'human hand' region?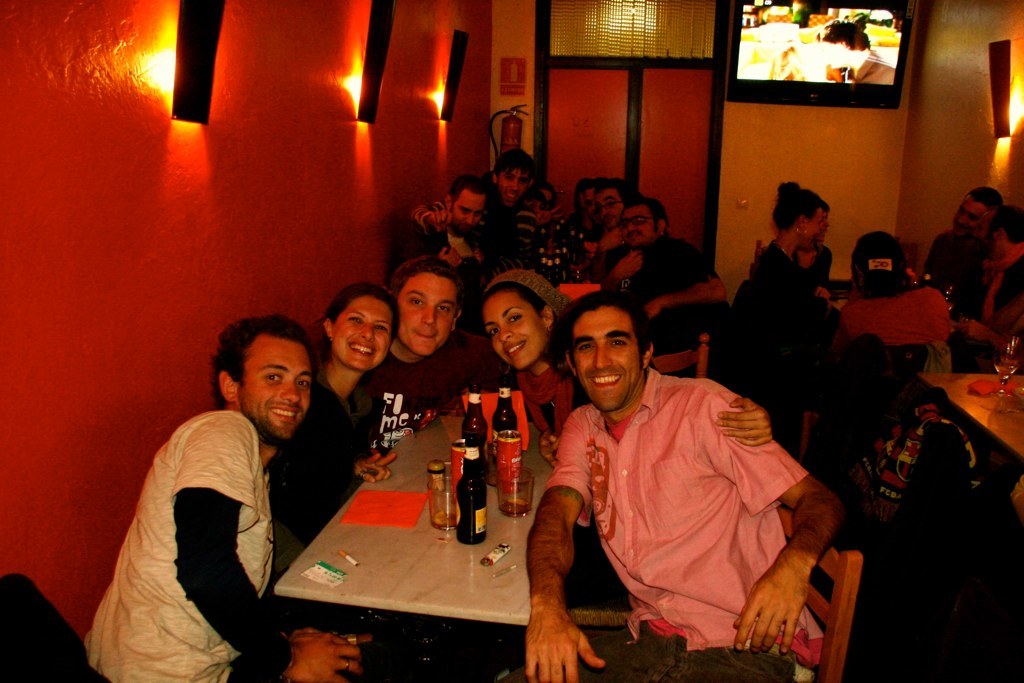
(597, 230, 628, 251)
